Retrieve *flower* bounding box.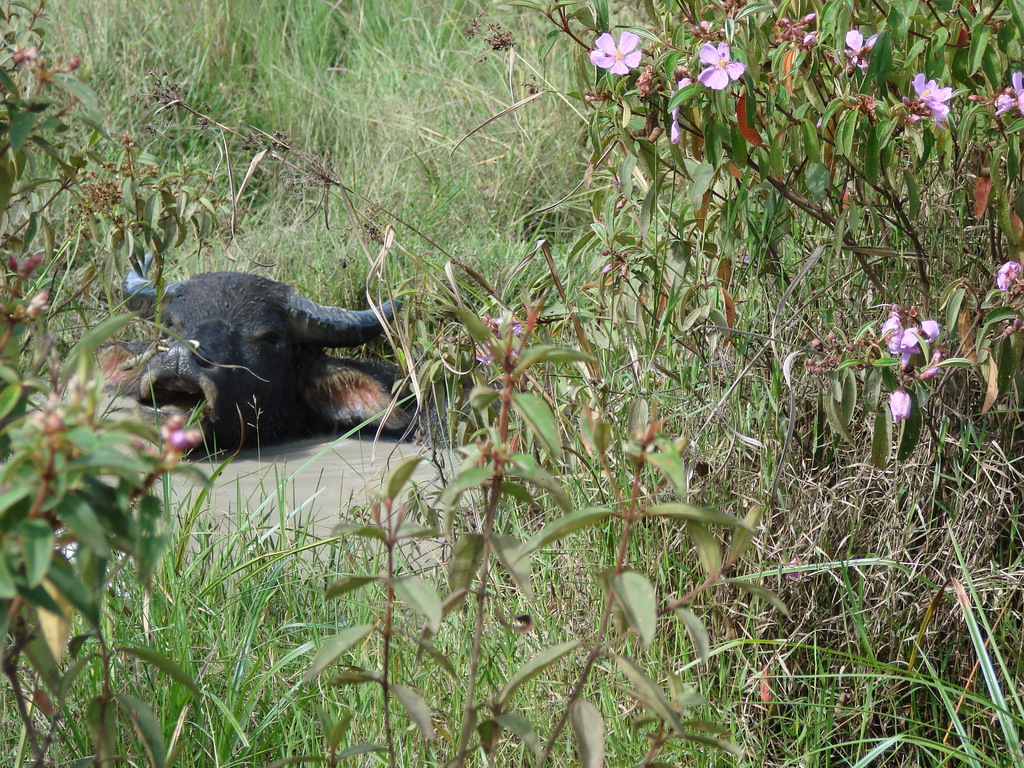
Bounding box: left=996, top=66, right=1023, bottom=122.
